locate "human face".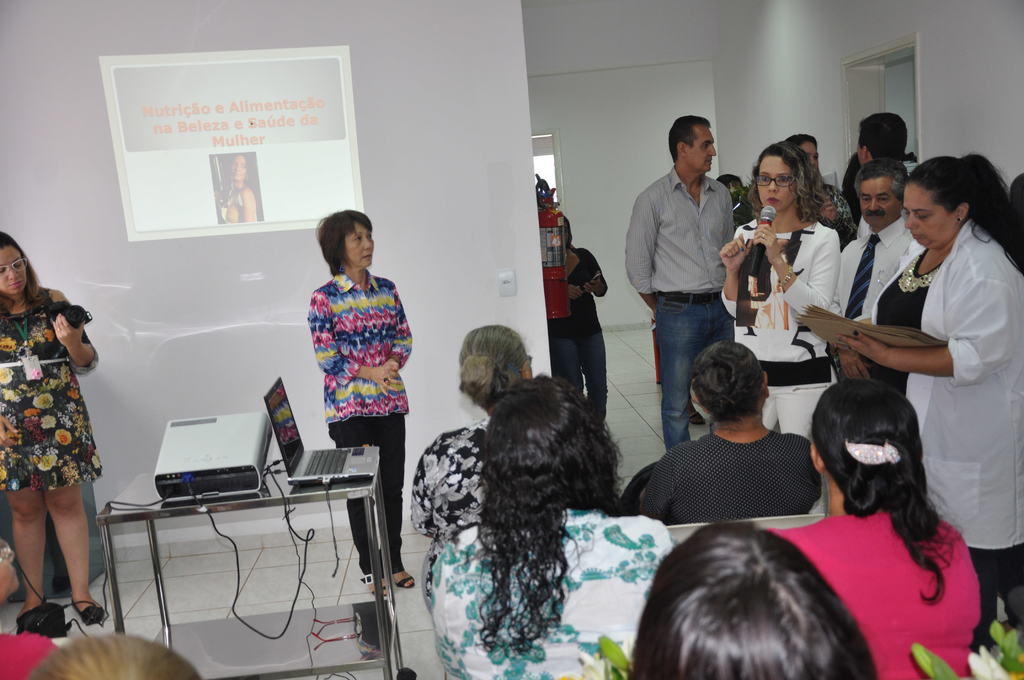
Bounding box: <box>859,177,900,231</box>.
